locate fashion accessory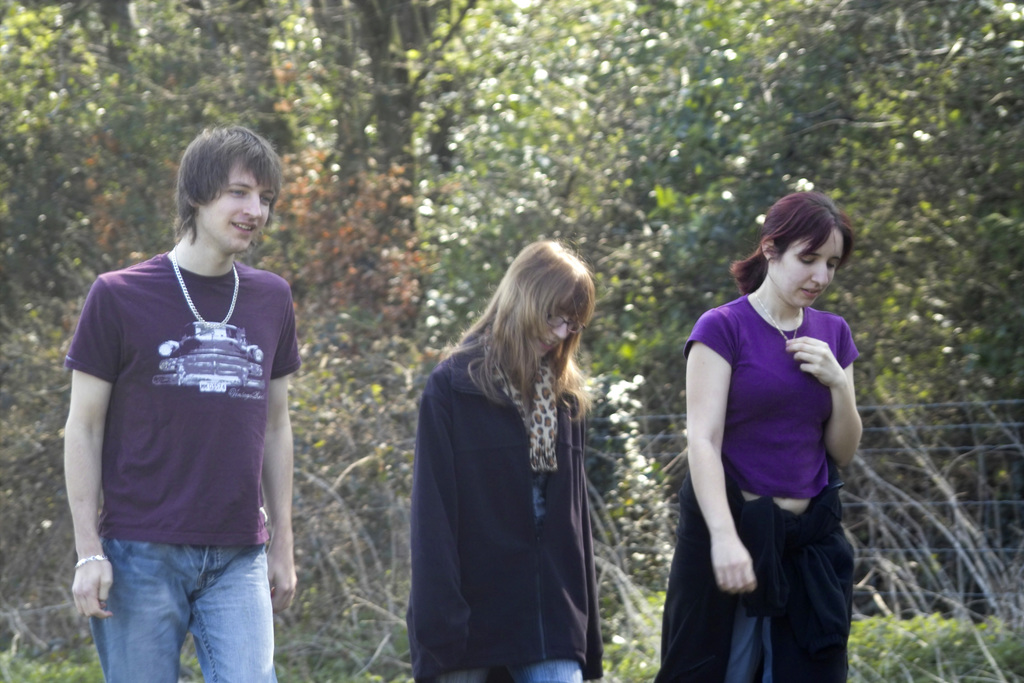
BBox(485, 361, 564, 472)
